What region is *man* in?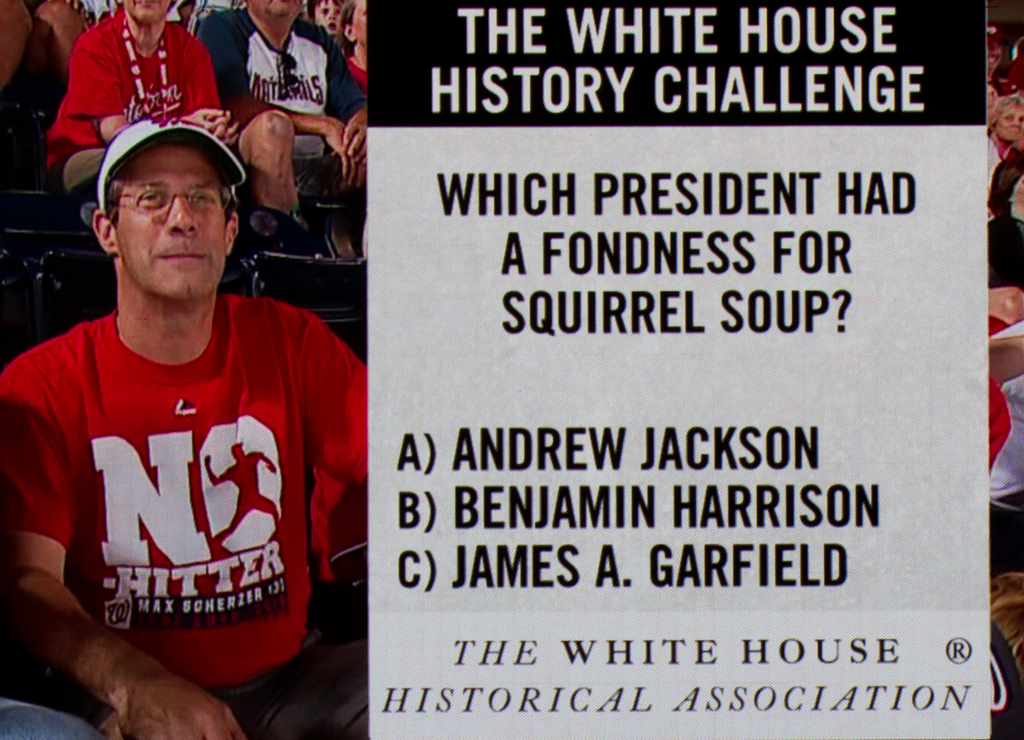
BBox(12, 115, 391, 736).
